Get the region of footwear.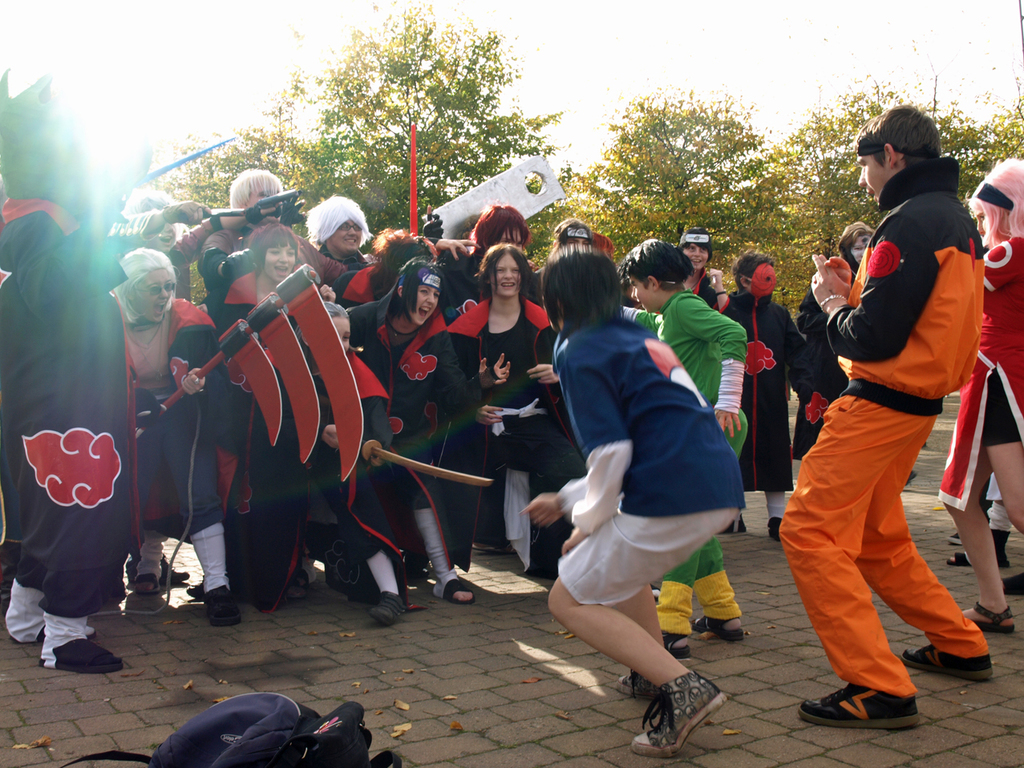
rect(202, 584, 242, 628).
